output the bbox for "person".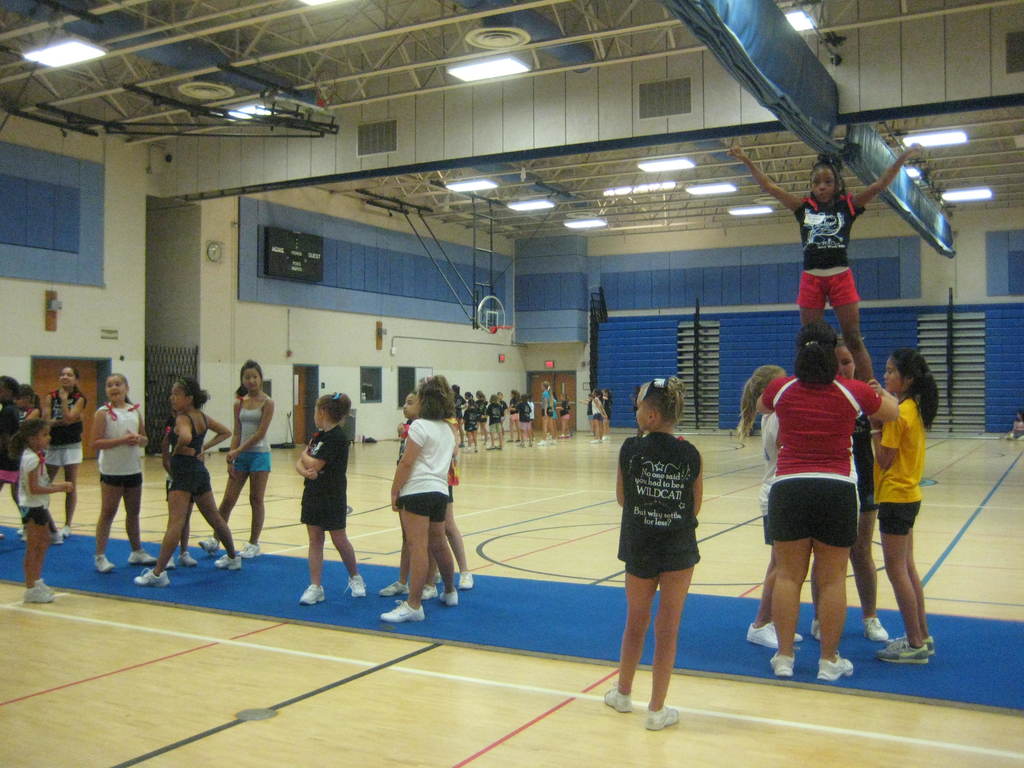
722,138,939,676.
